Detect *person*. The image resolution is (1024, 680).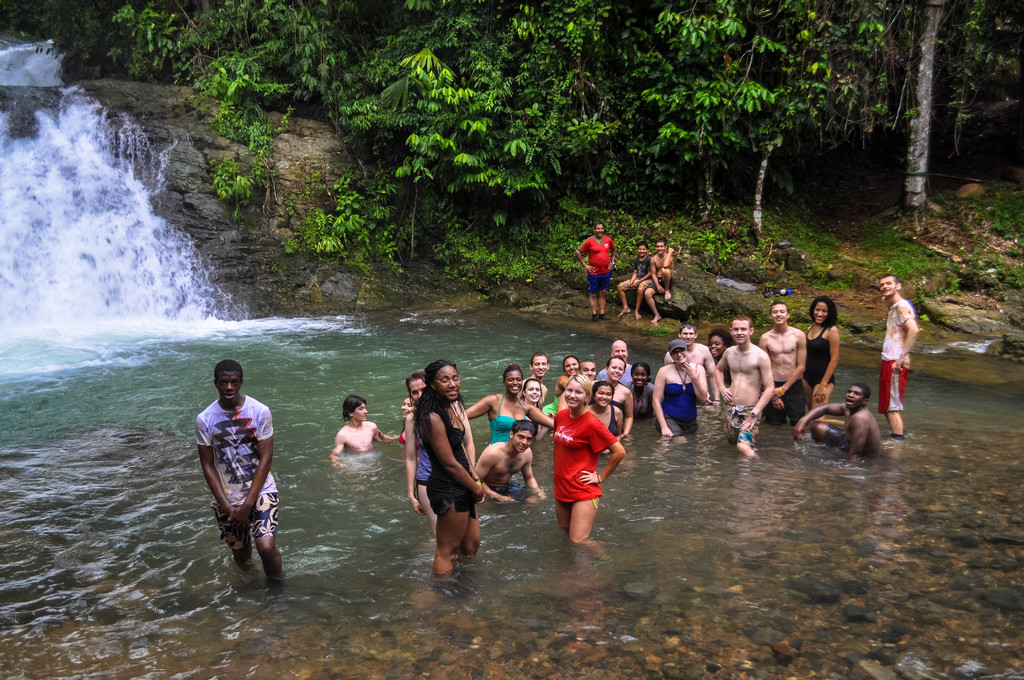
198:355:275:594.
